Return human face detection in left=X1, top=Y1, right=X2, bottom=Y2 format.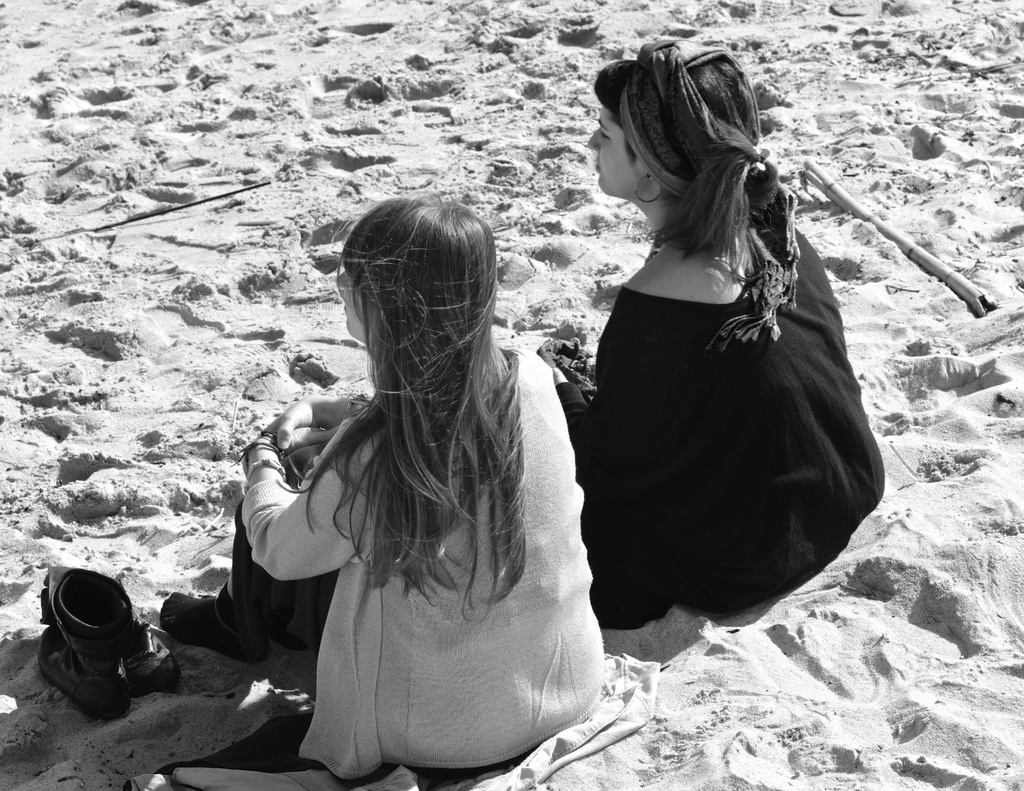
left=337, top=243, right=367, bottom=339.
